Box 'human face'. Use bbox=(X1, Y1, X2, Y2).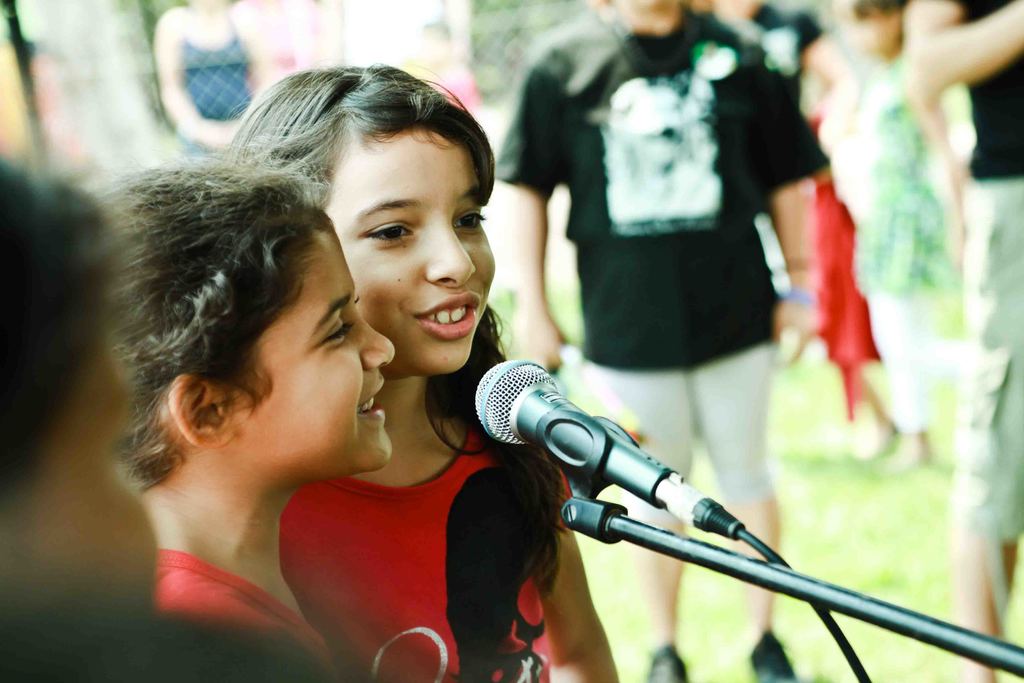
bbox=(0, 334, 163, 613).
